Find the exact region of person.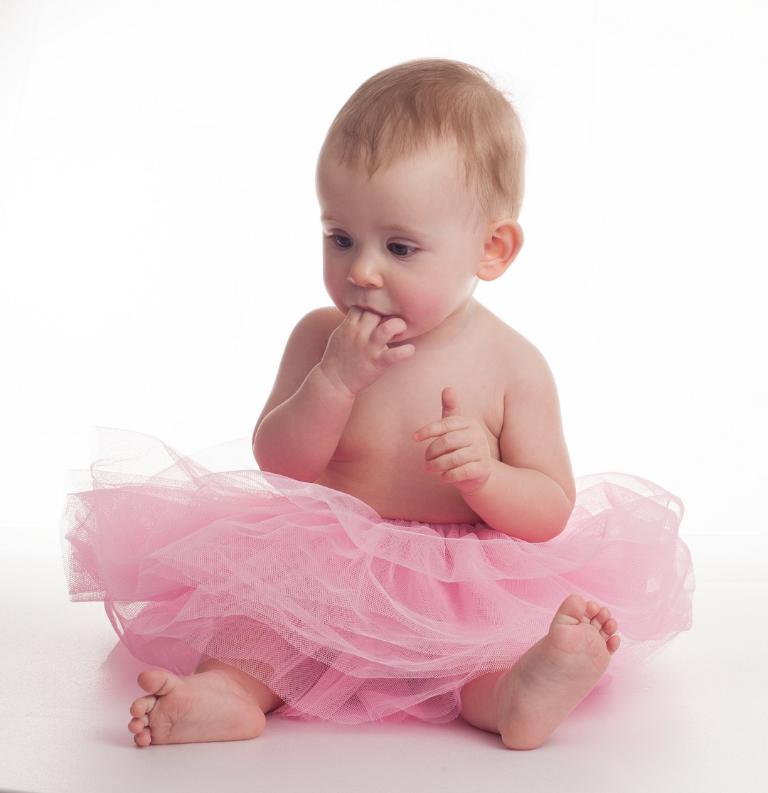
Exact region: rect(106, 74, 647, 743).
